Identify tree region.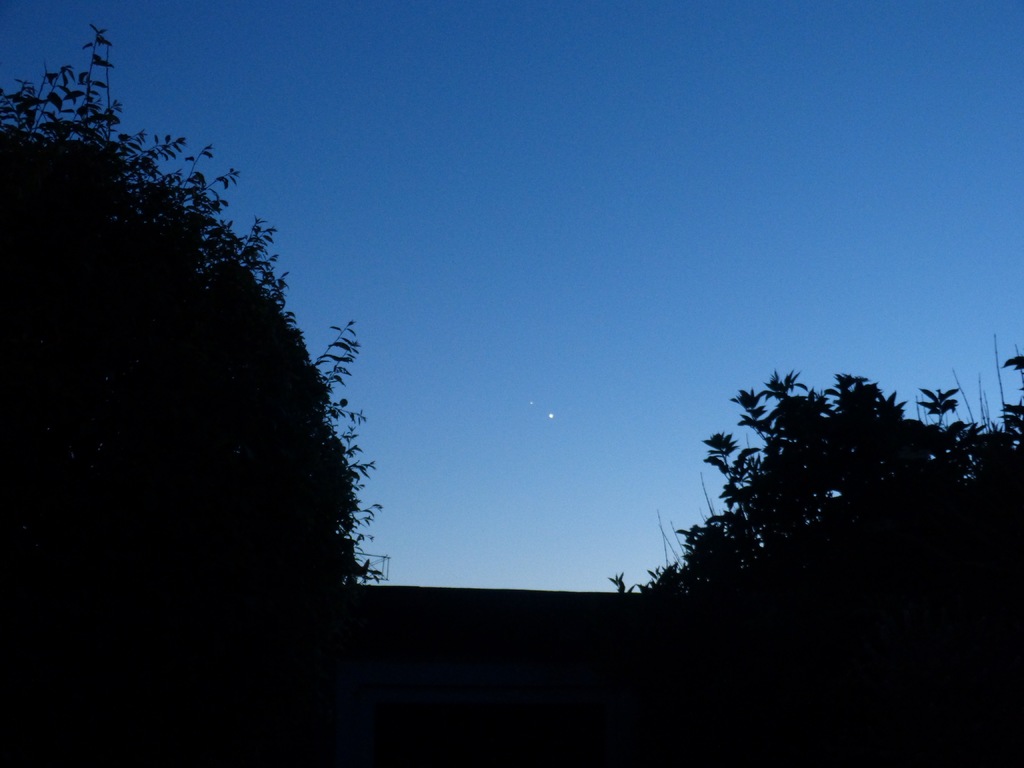
Region: {"left": 26, "top": 95, "right": 403, "bottom": 655}.
